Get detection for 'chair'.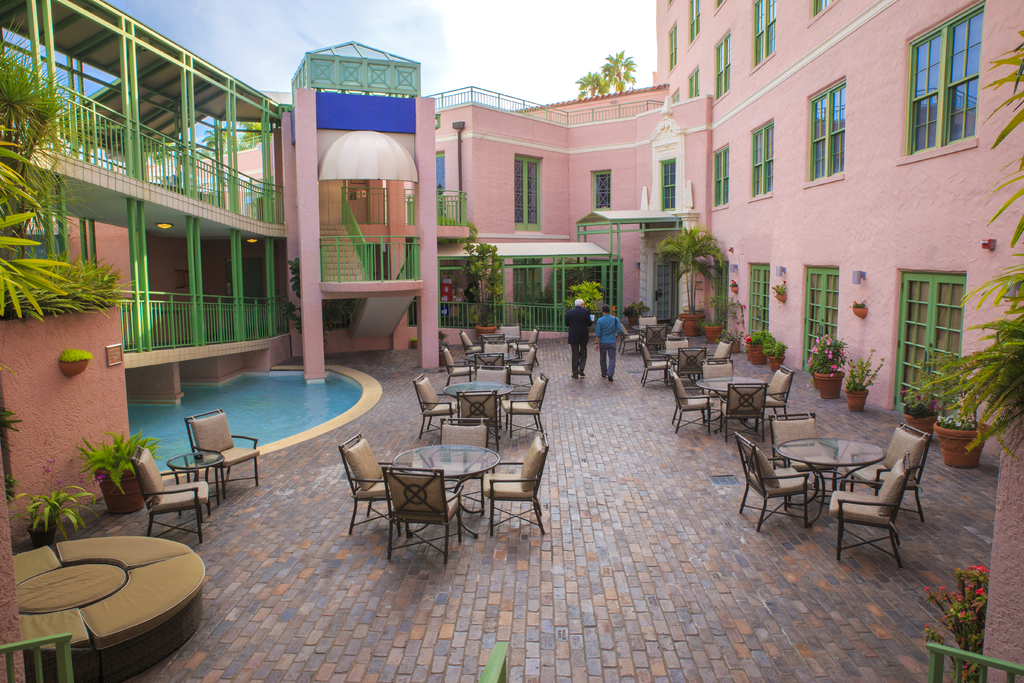
Detection: bbox=[481, 431, 547, 531].
